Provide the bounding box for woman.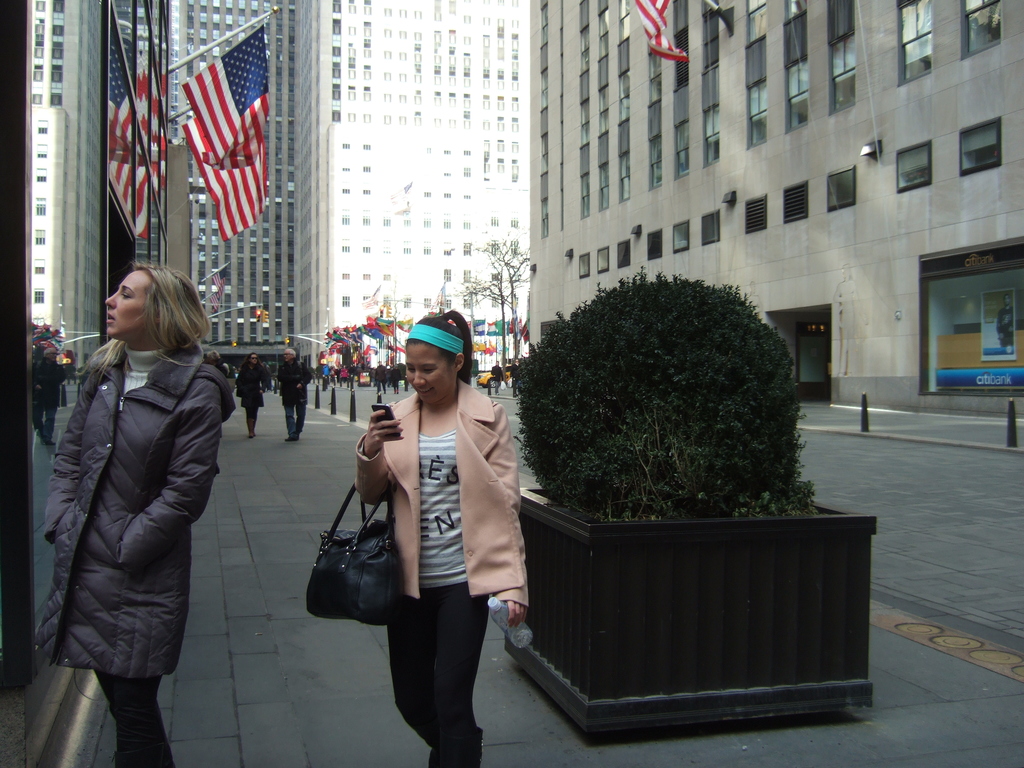
{"x1": 34, "y1": 236, "x2": 230, "y2": 757}.
